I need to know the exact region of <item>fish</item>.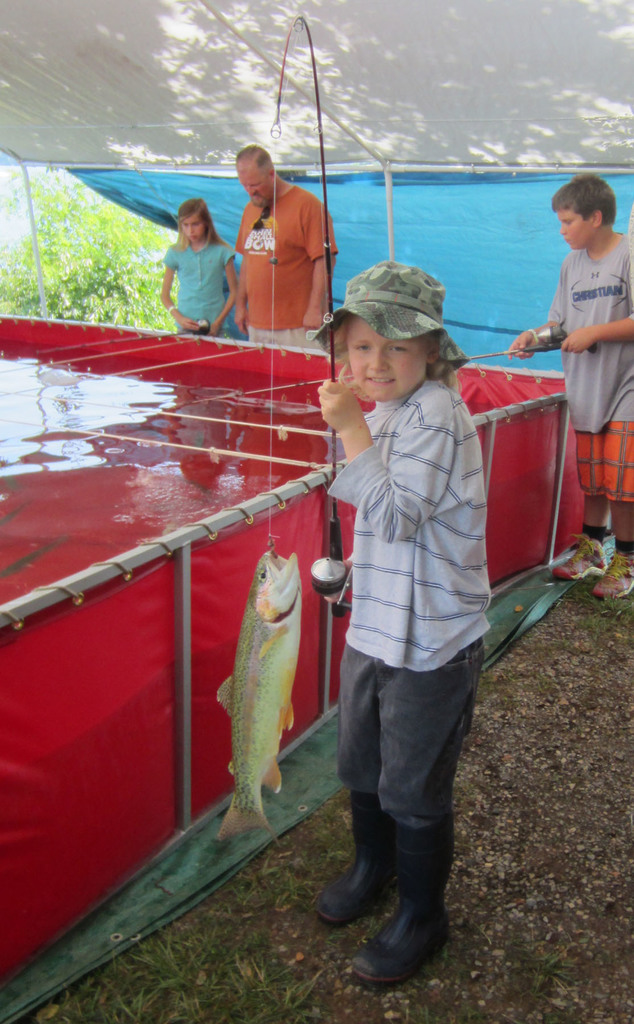
Region: [left=207, top=536, right=316, bottom=828].
